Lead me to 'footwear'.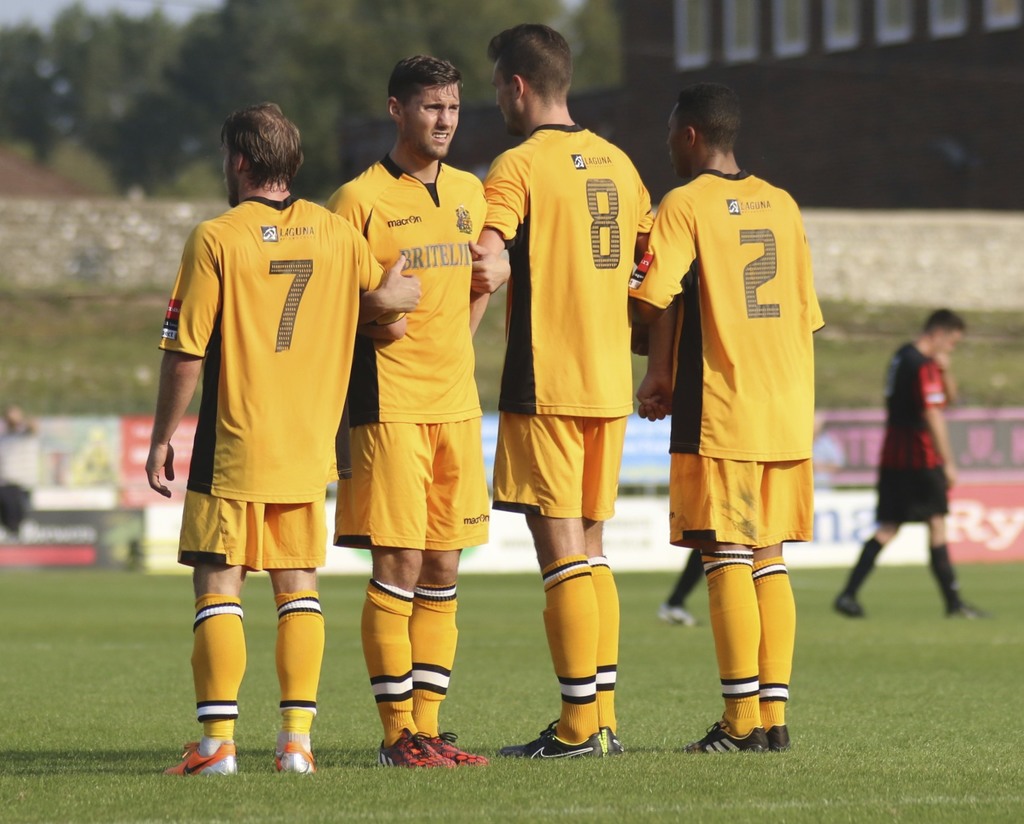
Lead to [165,738,237,773].
